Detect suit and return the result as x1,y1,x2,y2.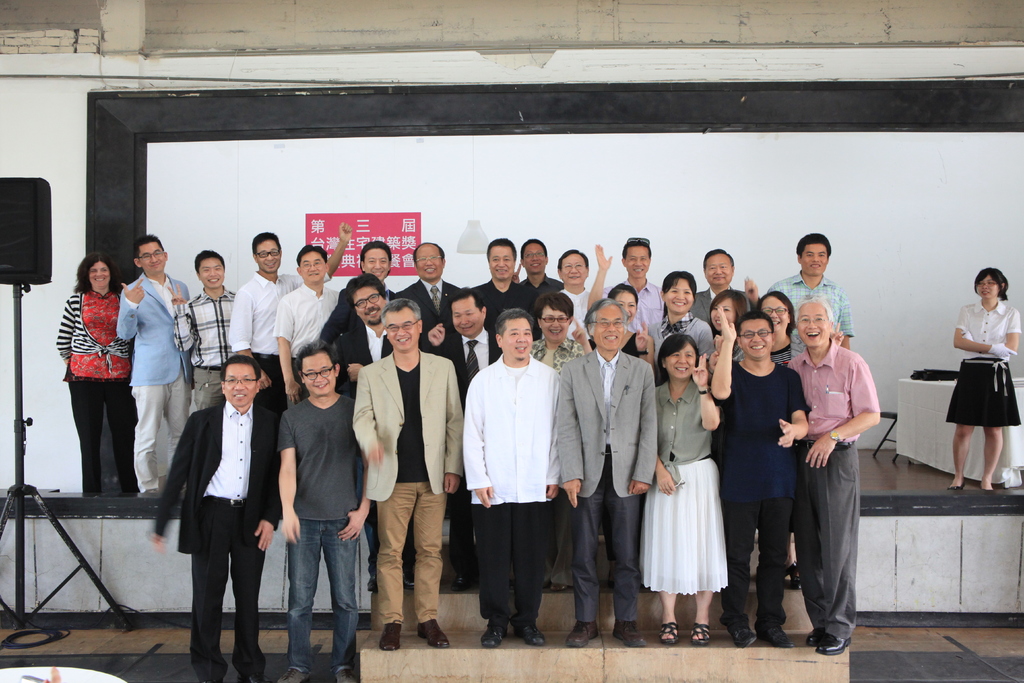
350,349,464,496.
